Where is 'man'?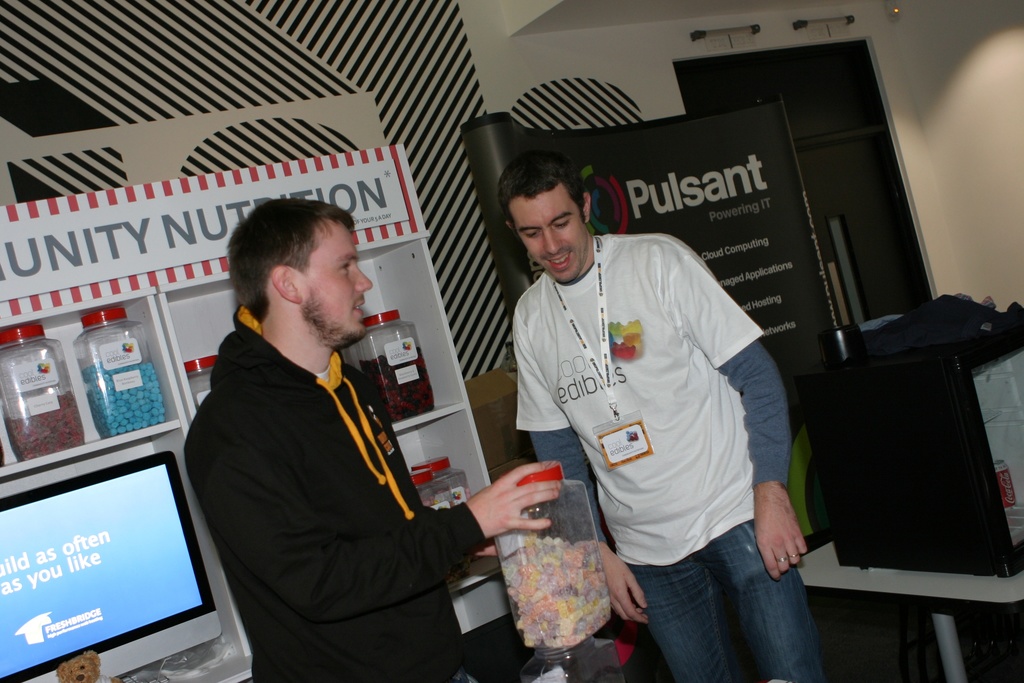
locate(490, 122, 825, 661).
